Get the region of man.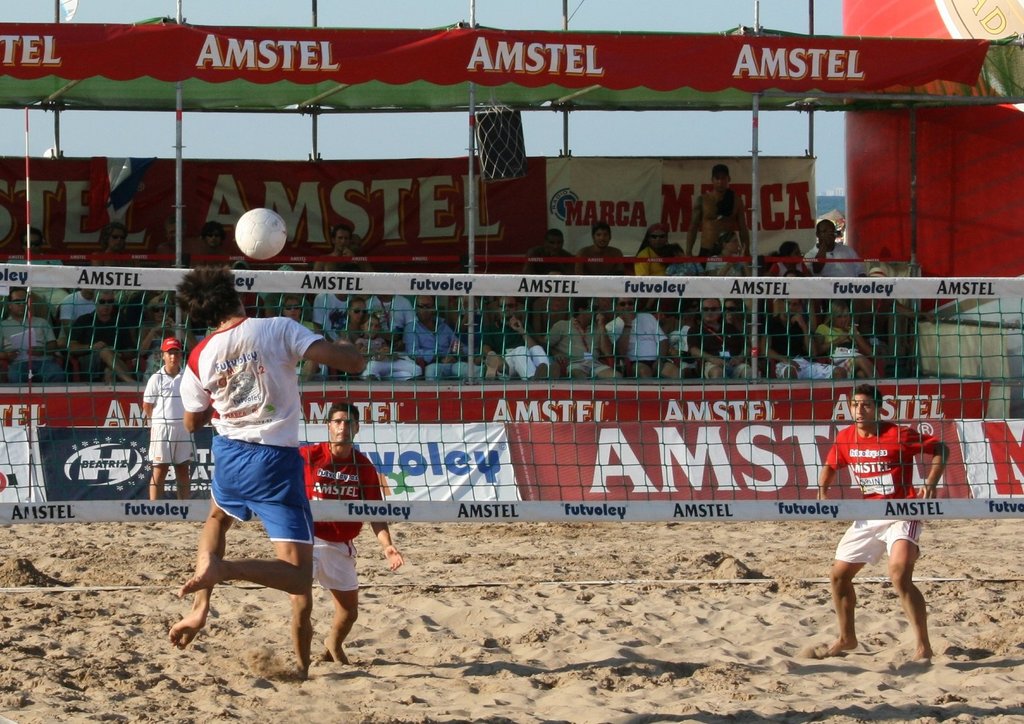
region(167, 265, 367, 679).
